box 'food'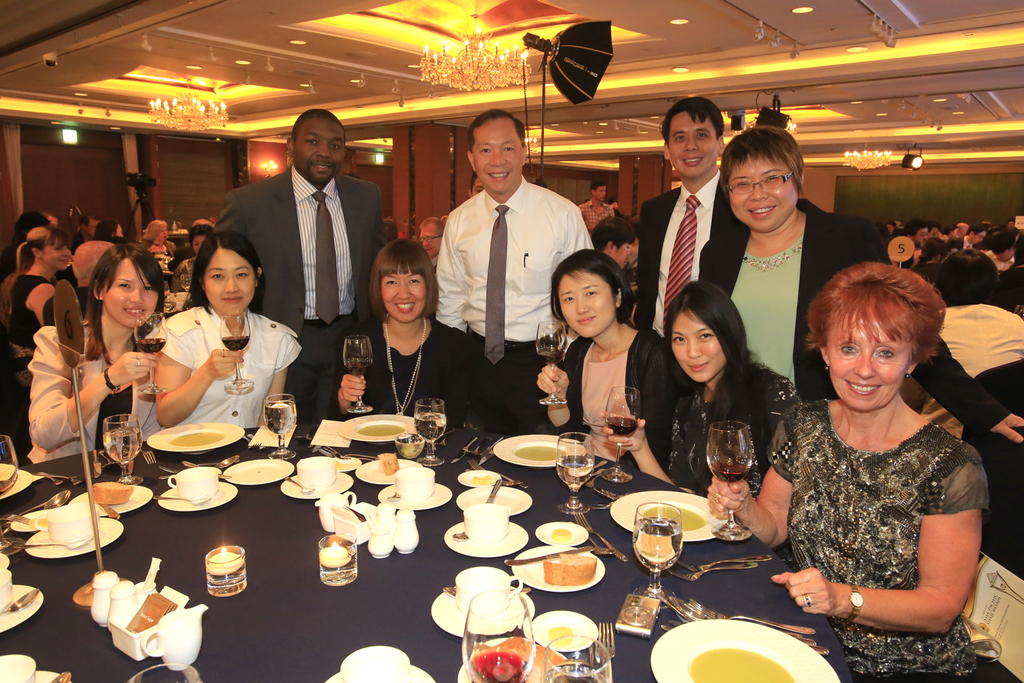
{"x1": 373, "y1": 445, "x2": 399, "y2": 484}
